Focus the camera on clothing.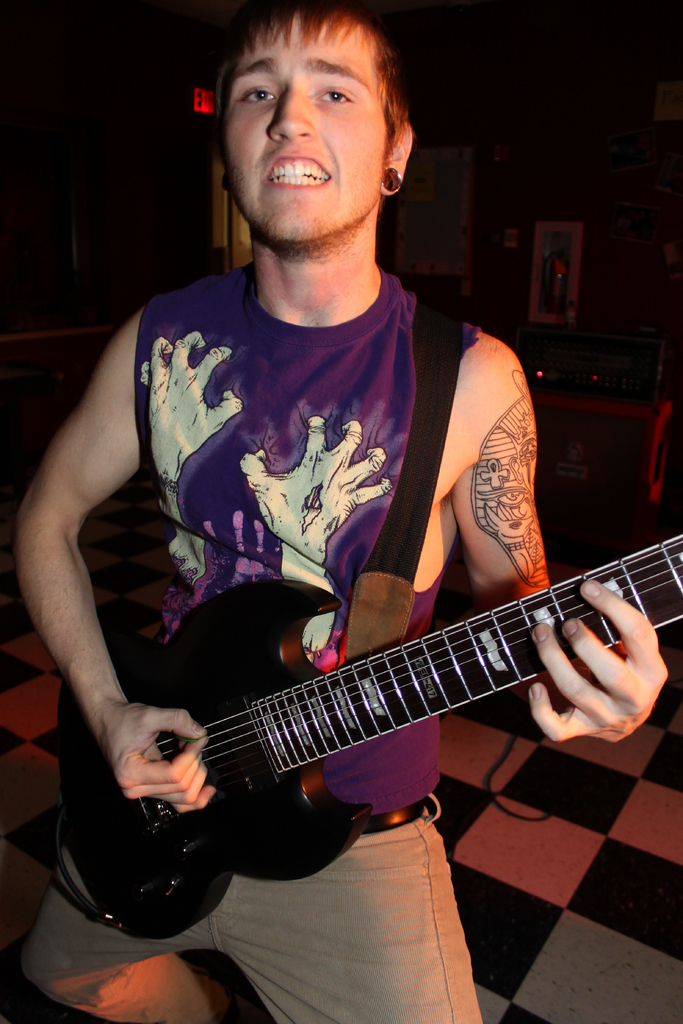
Focus region: (left=138, top=260, right=477, bottom=816).
